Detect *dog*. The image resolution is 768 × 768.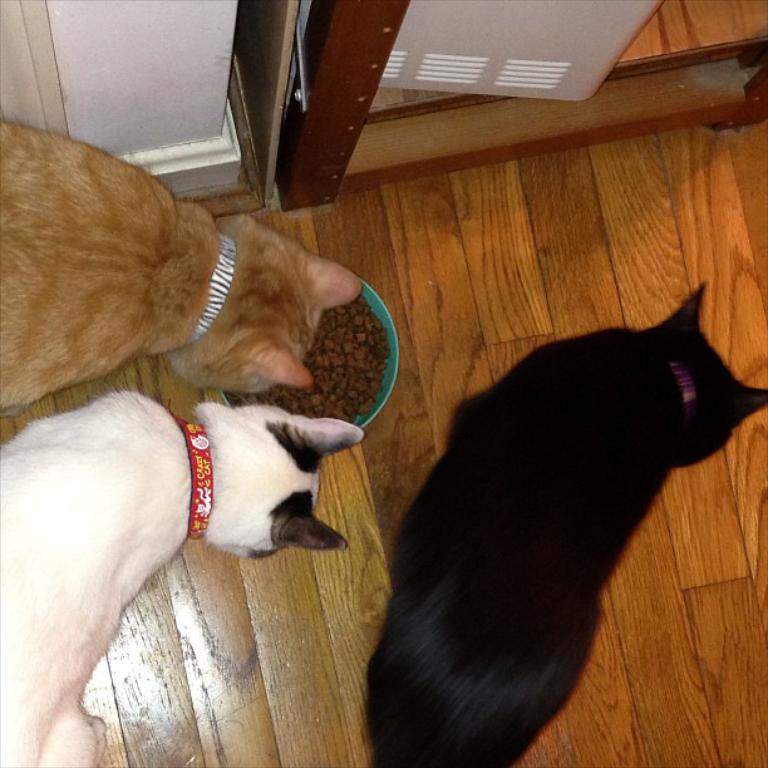
[left=0, top=119, right=361, bottom=417].
